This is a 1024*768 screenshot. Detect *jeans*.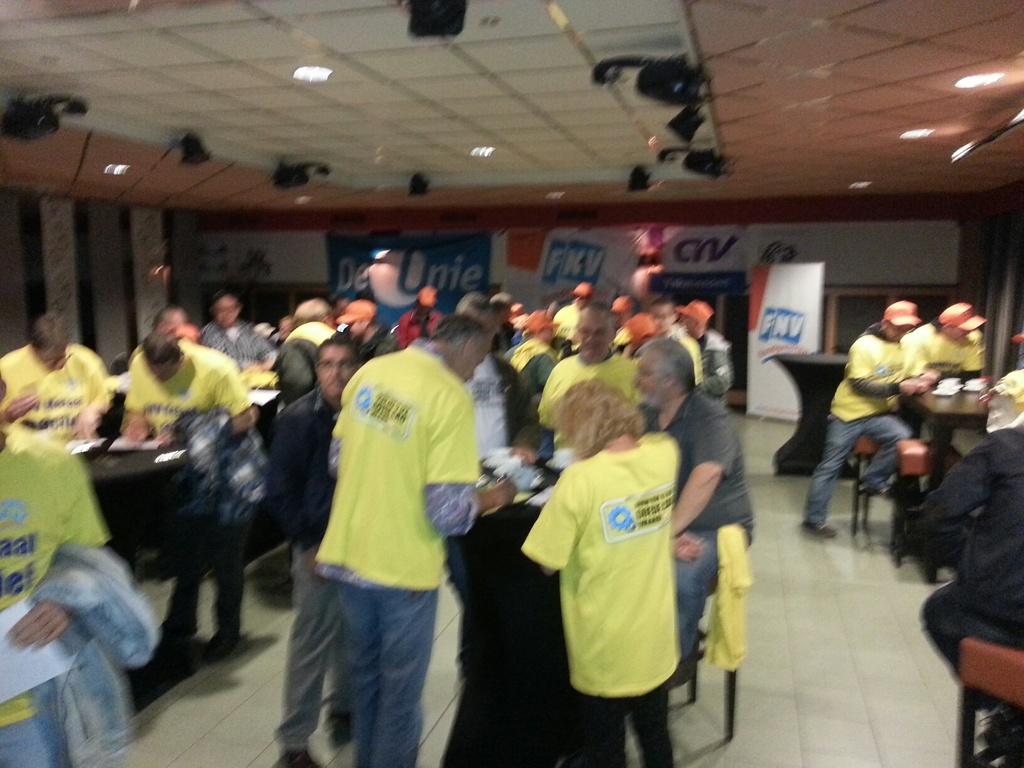
crop(803, 408, 913, 523).
